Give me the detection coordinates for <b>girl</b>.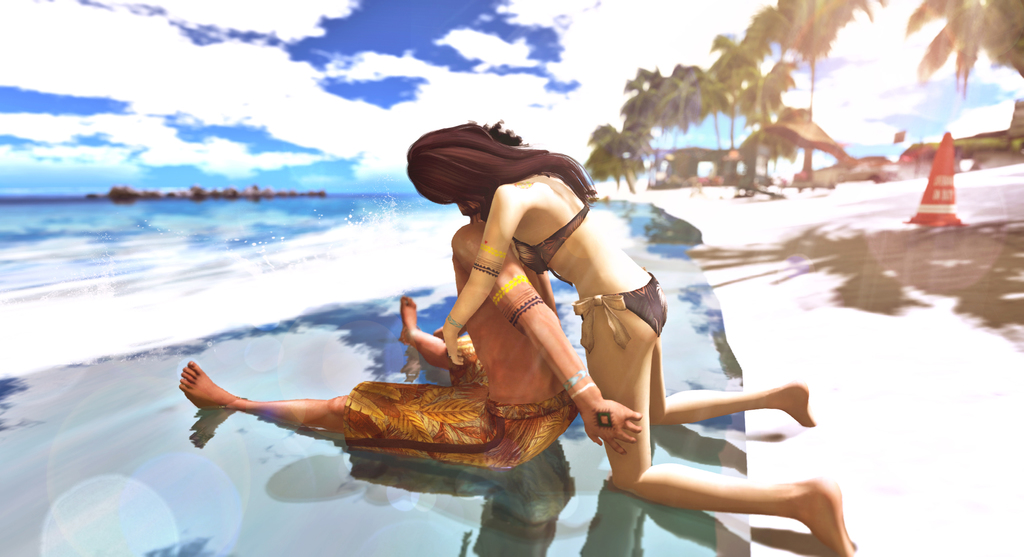
locate(406, 122, 856, 556).
